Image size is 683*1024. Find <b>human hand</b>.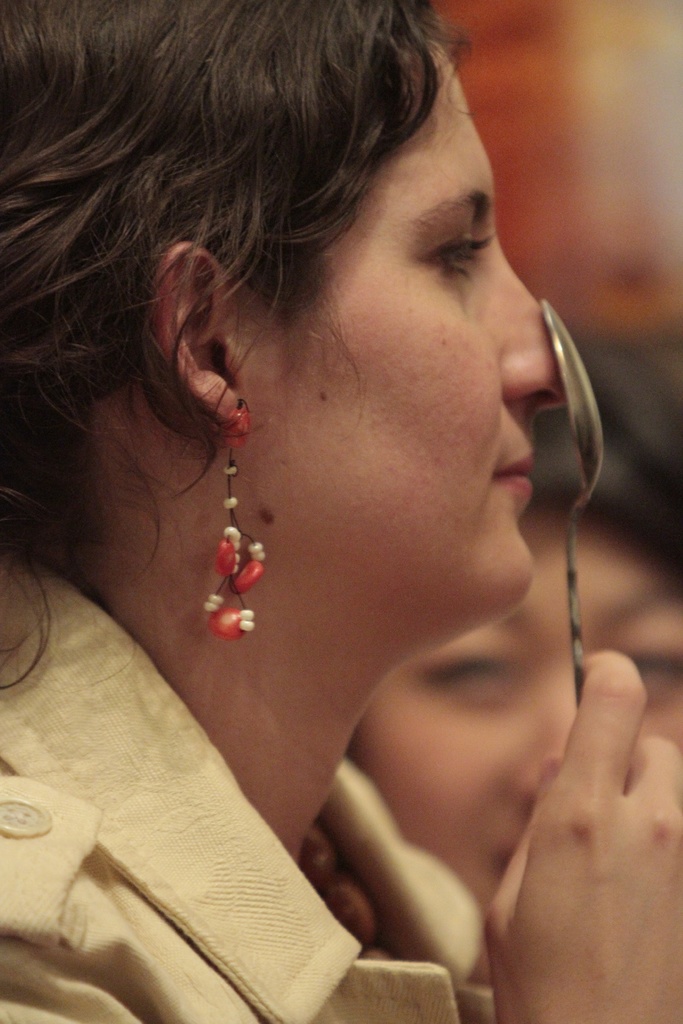
locate(439, 595, 682, 1012).
